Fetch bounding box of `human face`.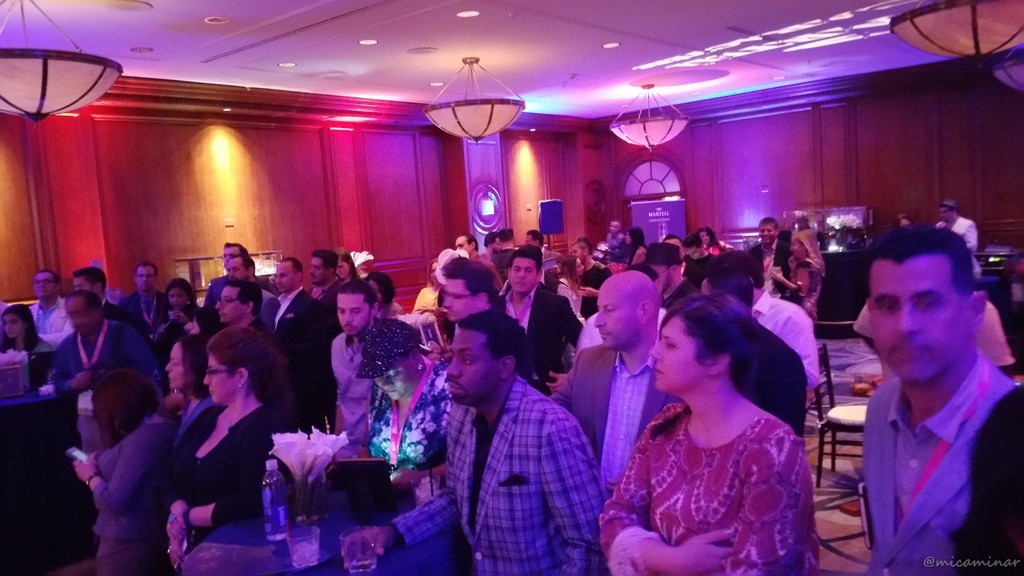
Bbox: 6/314/28/340.
